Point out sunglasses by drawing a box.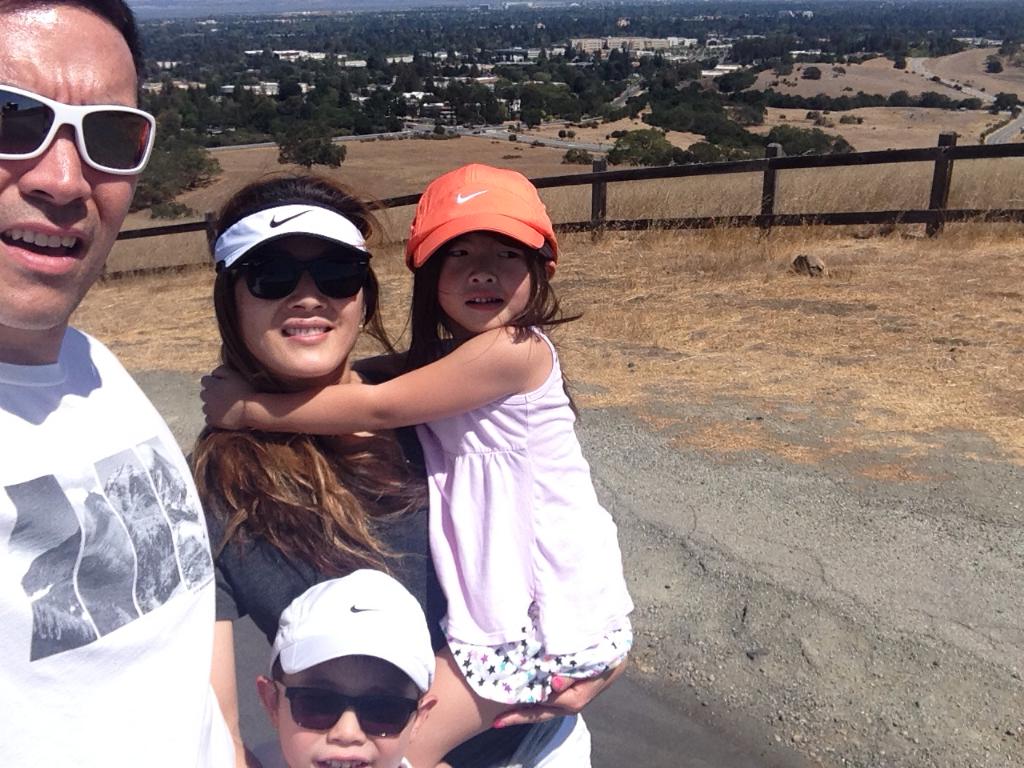
l=218, t=242, r=376, b=305.
